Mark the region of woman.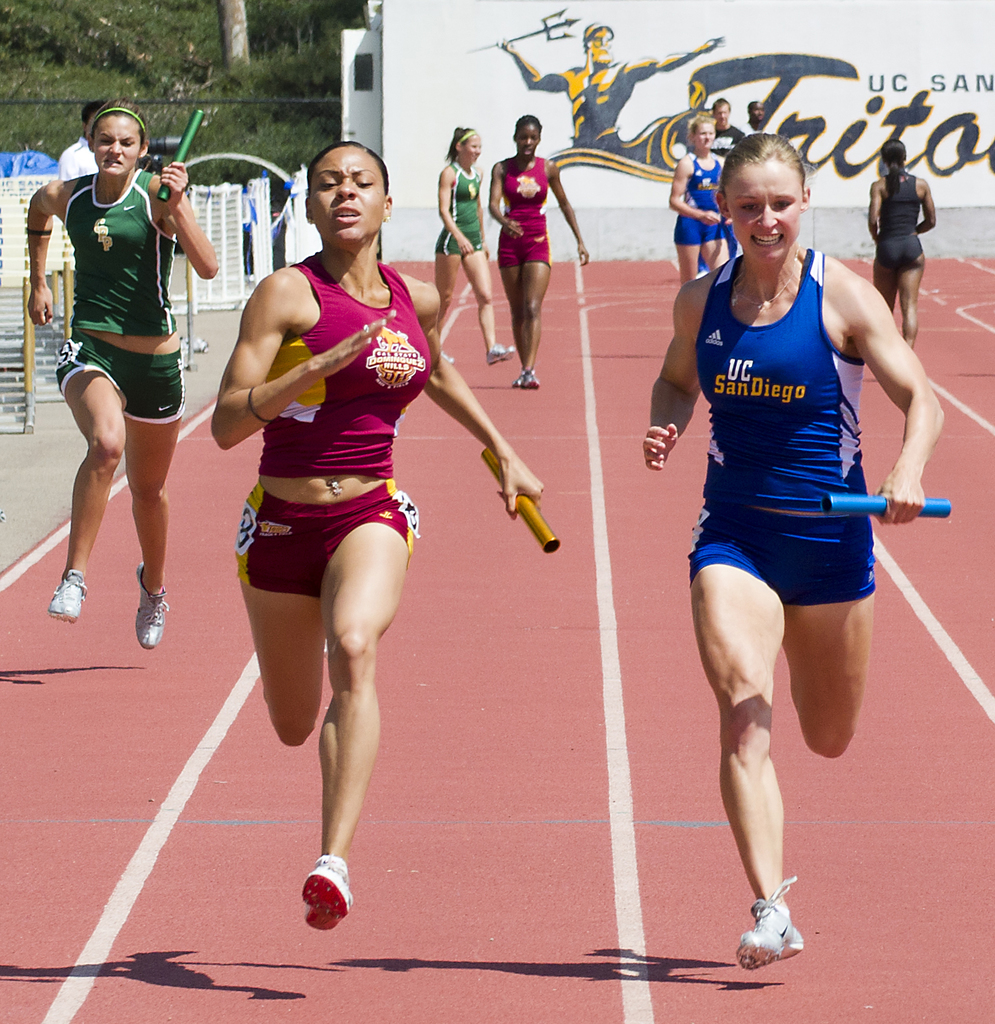
Region: pyautogui.locateOnScreen(666, 117, 740, 287).
